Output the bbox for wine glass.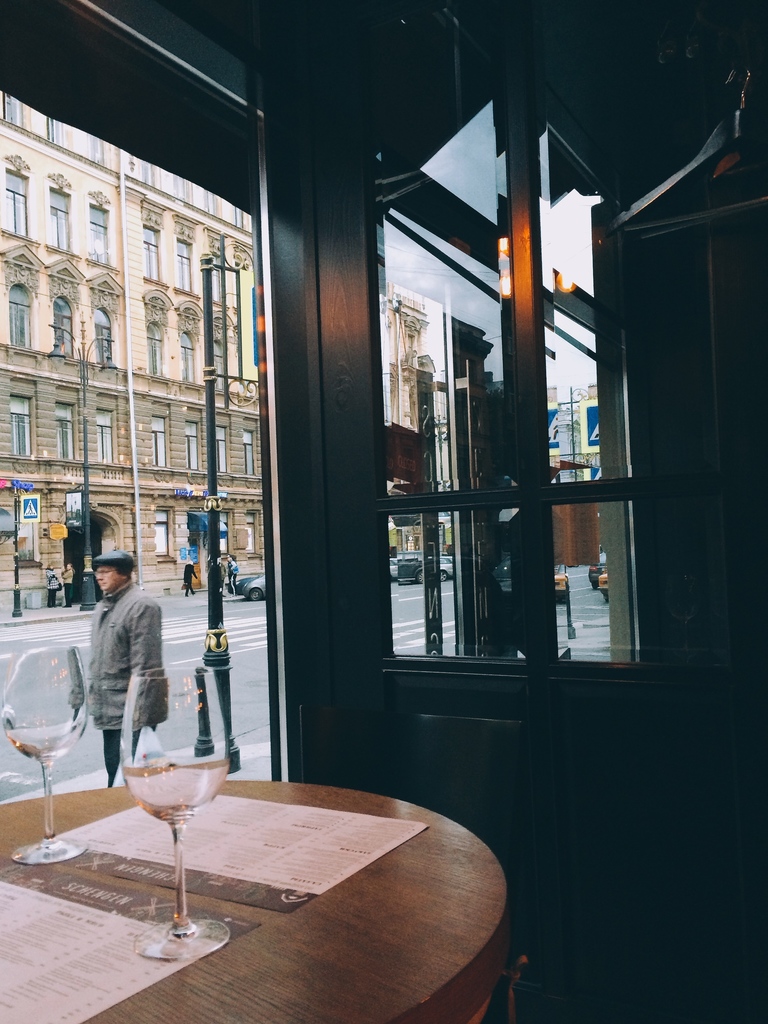
x1=0 y1=641 x2=88 y2=863.
